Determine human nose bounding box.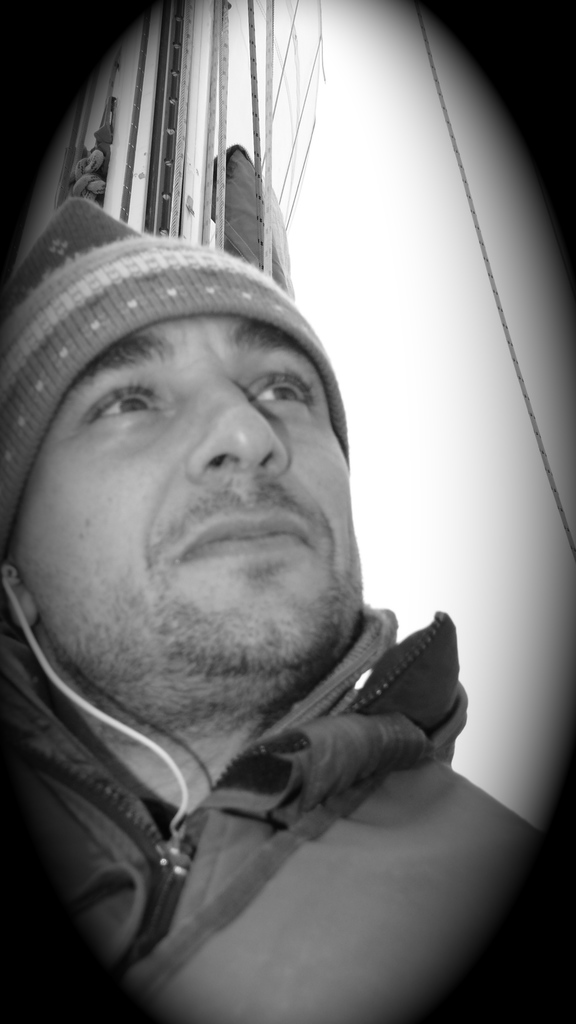
Determined: <region>180, 369, 289, 475</region>.
